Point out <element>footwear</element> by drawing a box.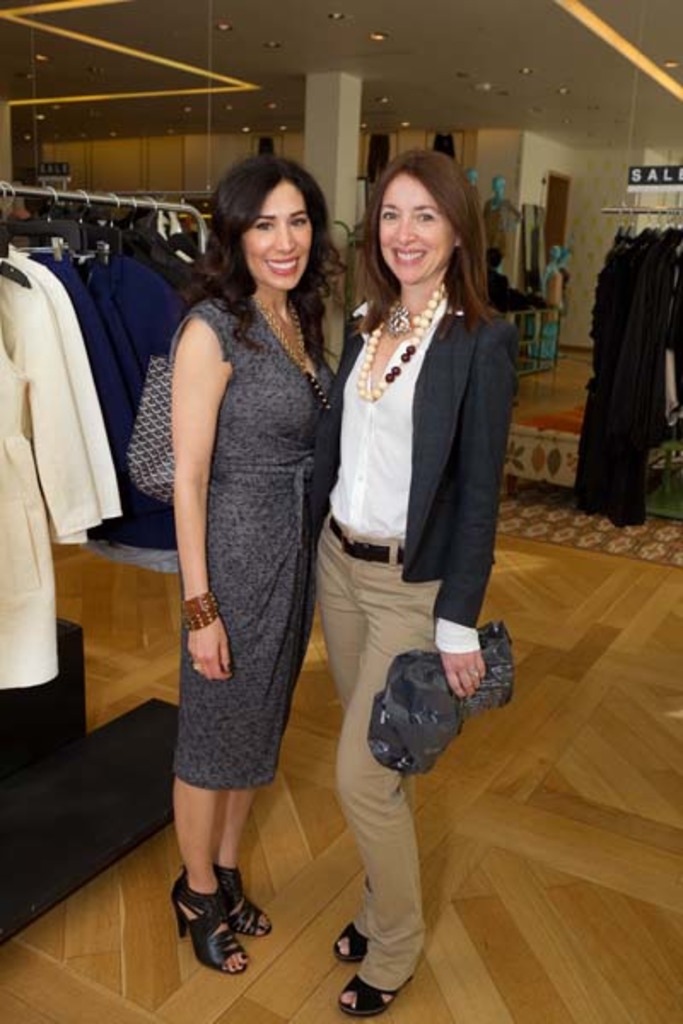
x1=167 y1=869 x2=246 y2=975.
